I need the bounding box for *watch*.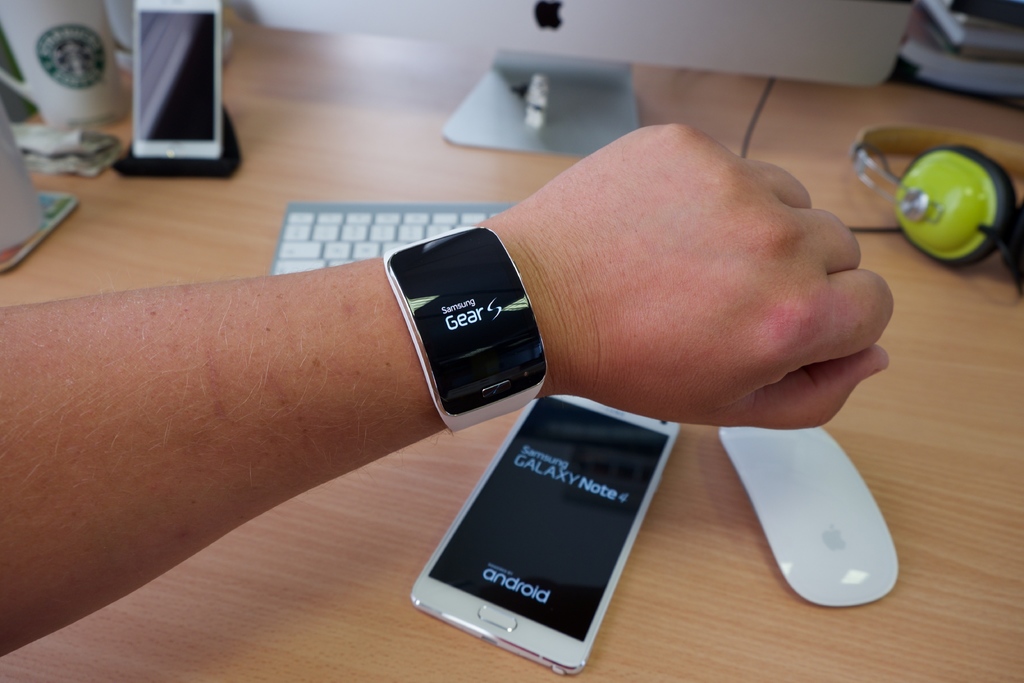
Here it is: select_region(383, 226, 545, 427).
